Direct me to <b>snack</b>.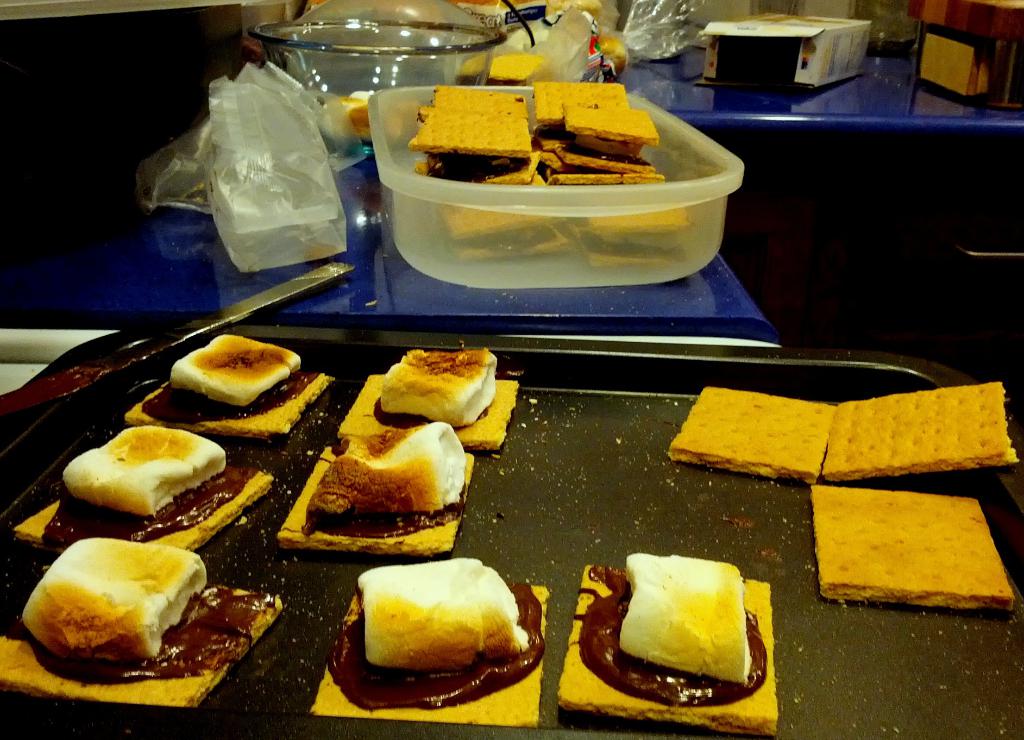
Direction: x1=309 y1=558 x2=555 y2=727.
